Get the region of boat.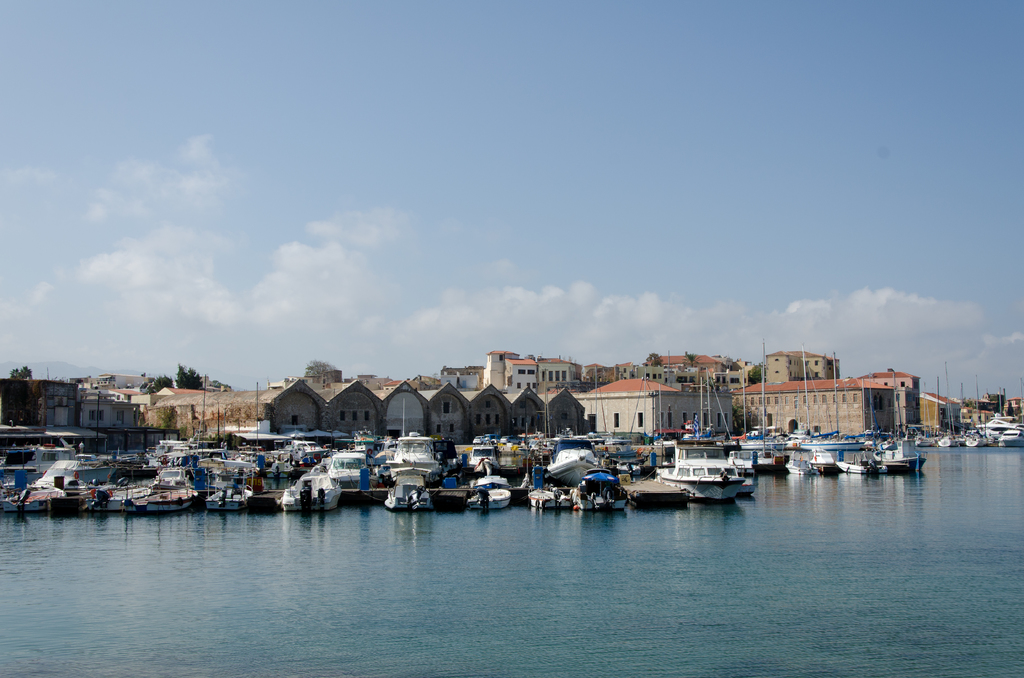
rect(758, 335, 791, 472).
